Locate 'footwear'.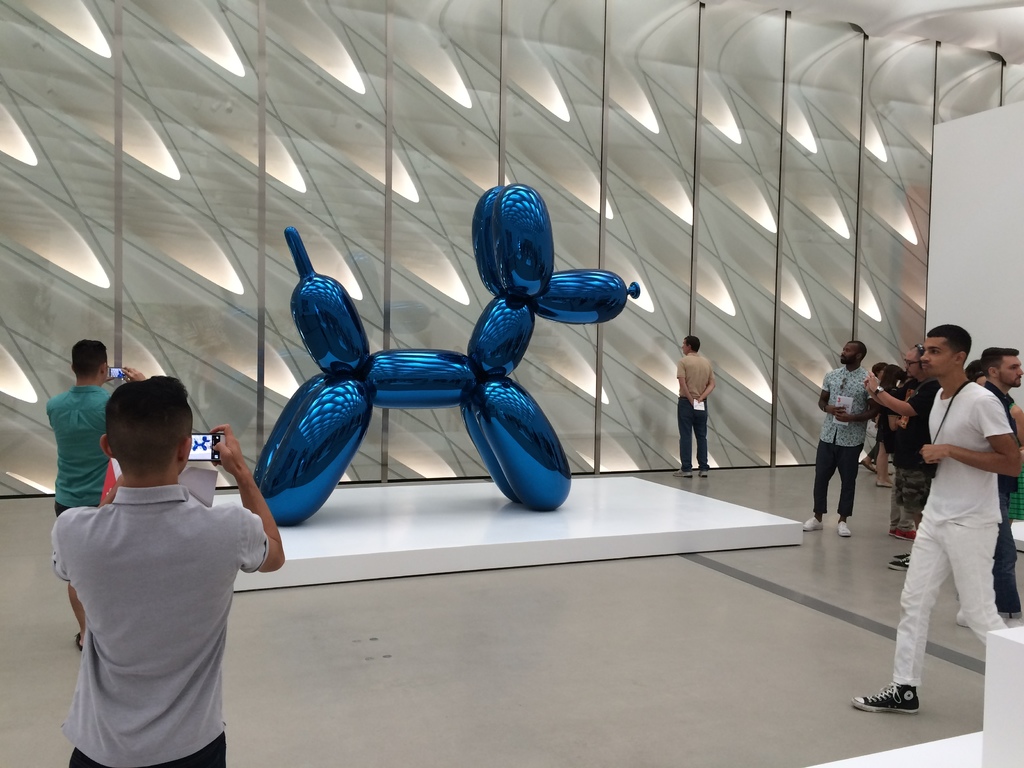
Bounding box: locate(893, 552, 911, 558).
